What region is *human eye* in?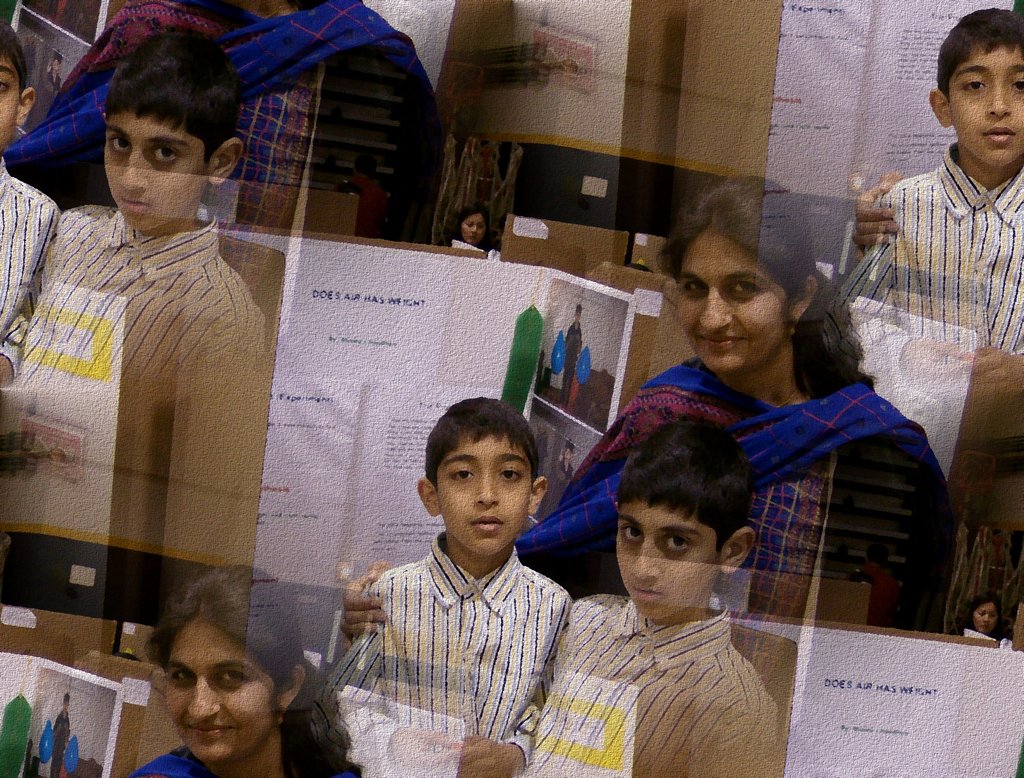
[680,280,706,298].
